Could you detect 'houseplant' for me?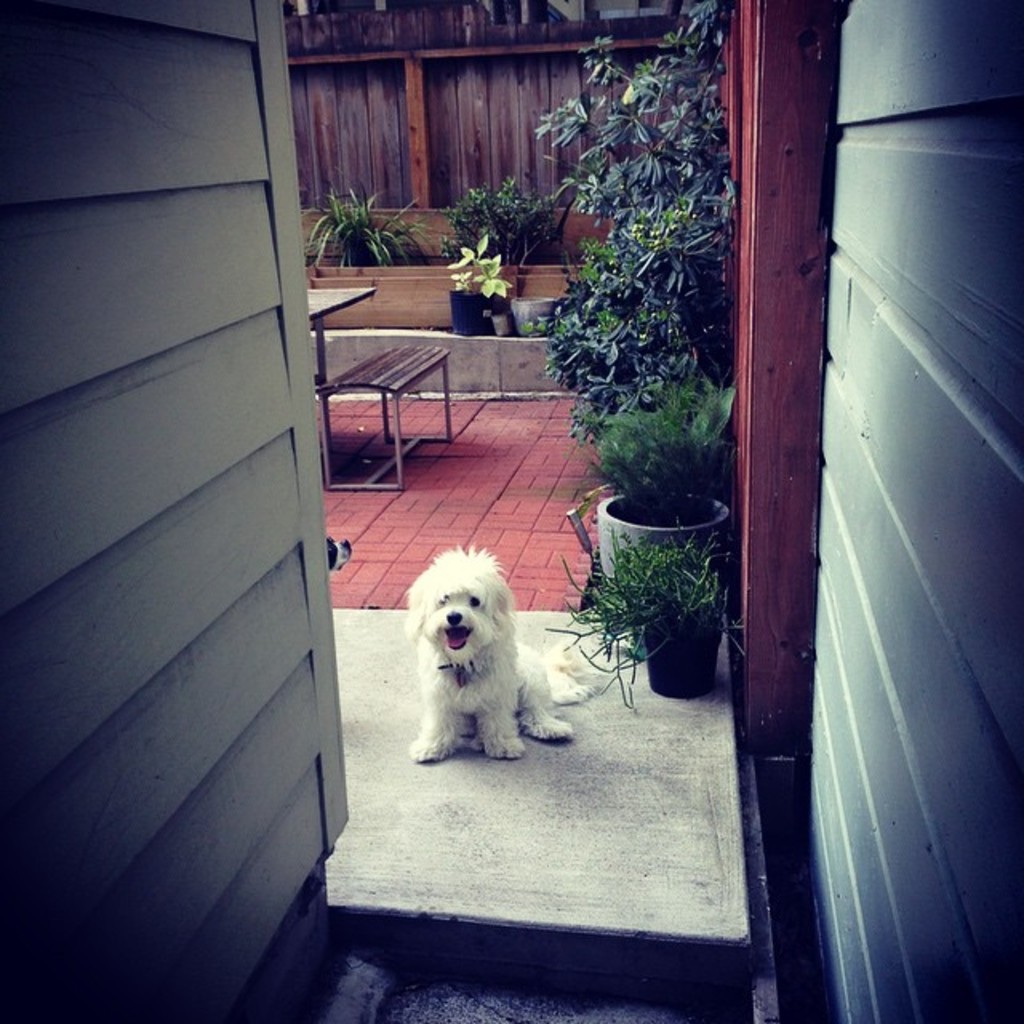
Detection result: (left=544, top=528, right=758, bottom=706).
